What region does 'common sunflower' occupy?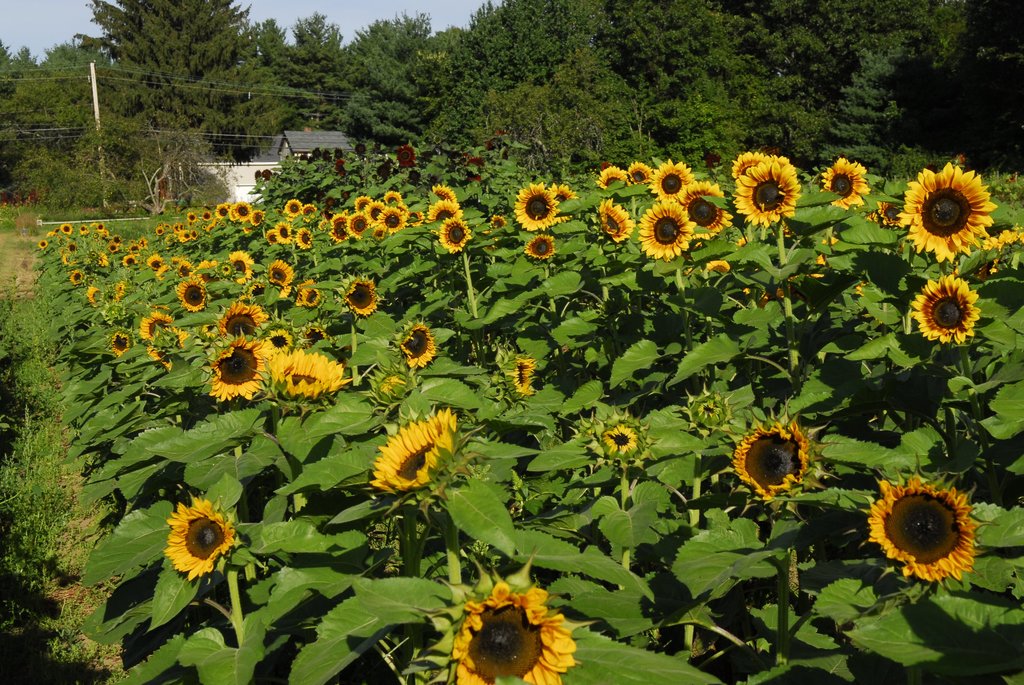
box(376, 408, 441, 508).
